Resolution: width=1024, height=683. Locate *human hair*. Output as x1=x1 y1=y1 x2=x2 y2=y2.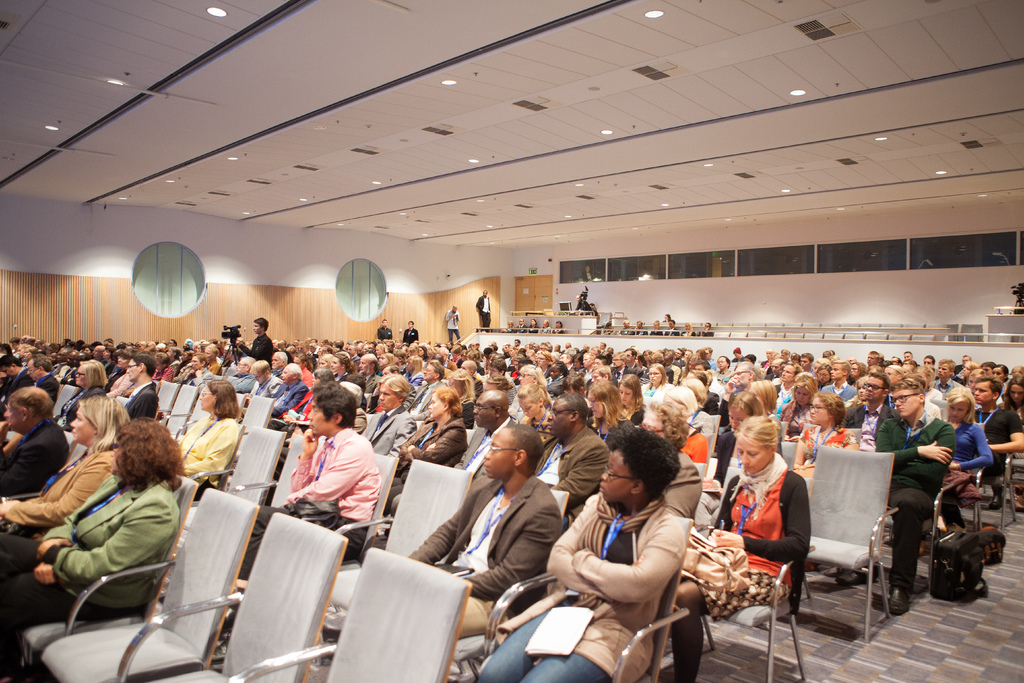
x1=639 y1=401 x2=690 y2=448.
